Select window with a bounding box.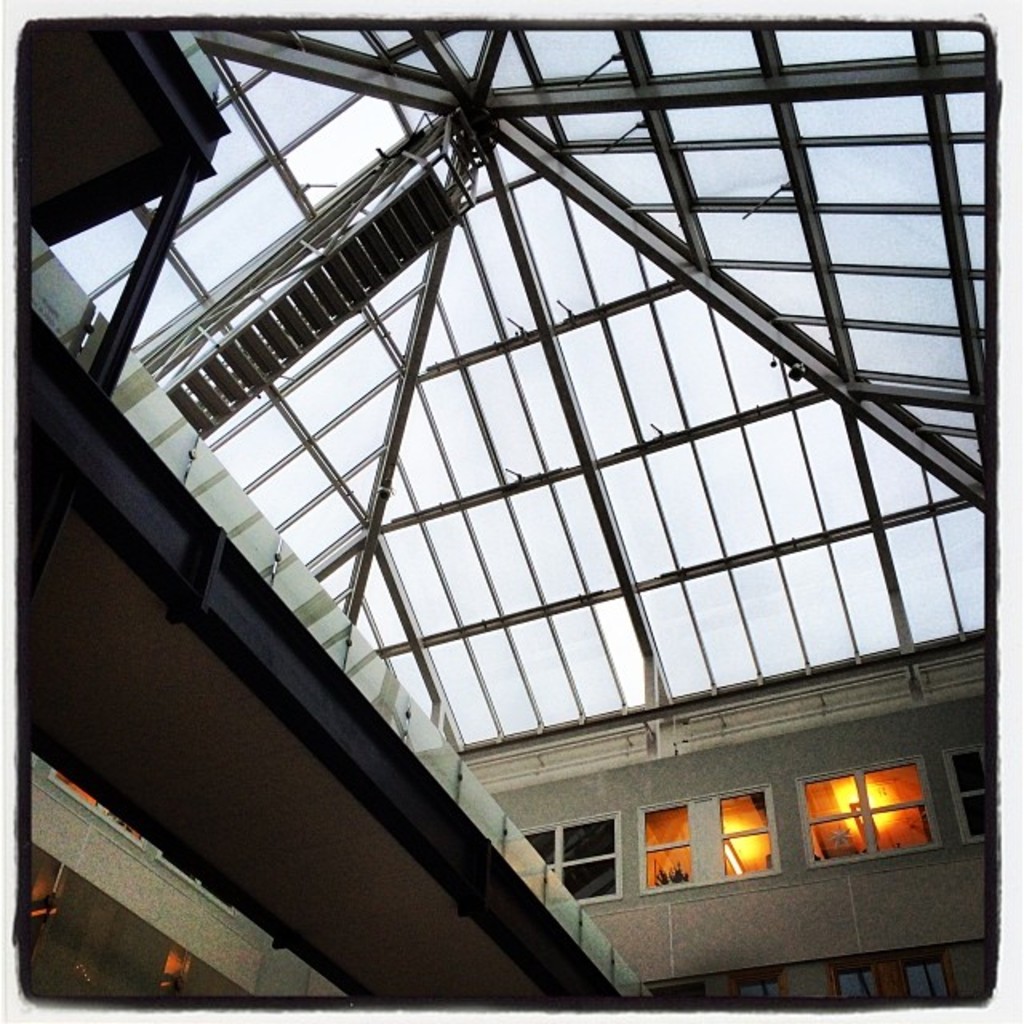
<box>728,970,789,1003</box>.
